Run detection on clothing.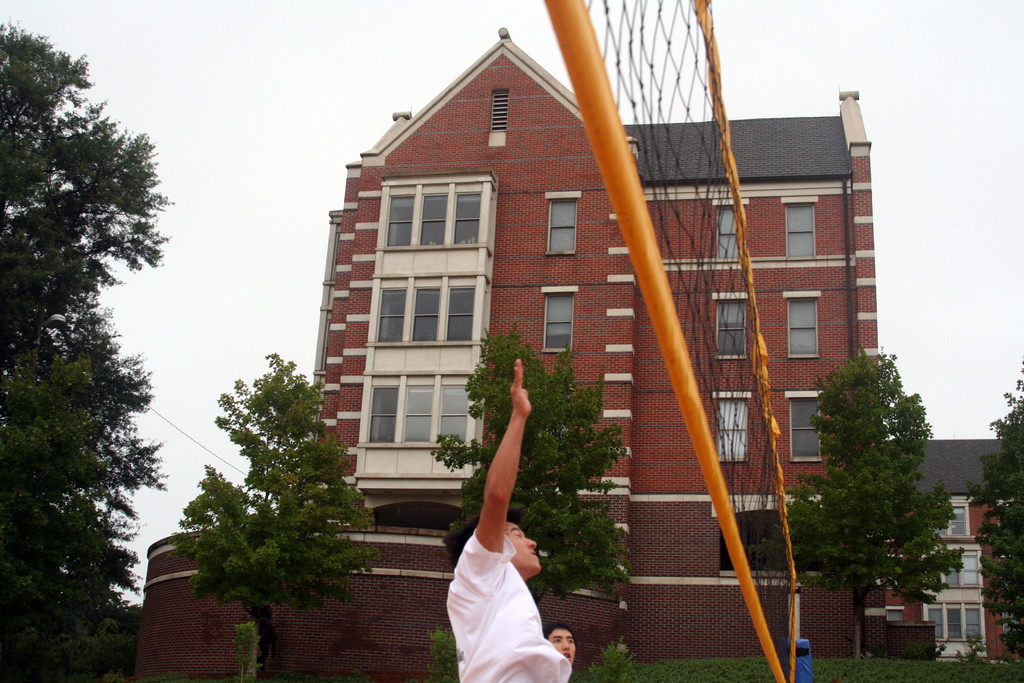
Result: x1=444 y1=531 x2=570 y2=682.
